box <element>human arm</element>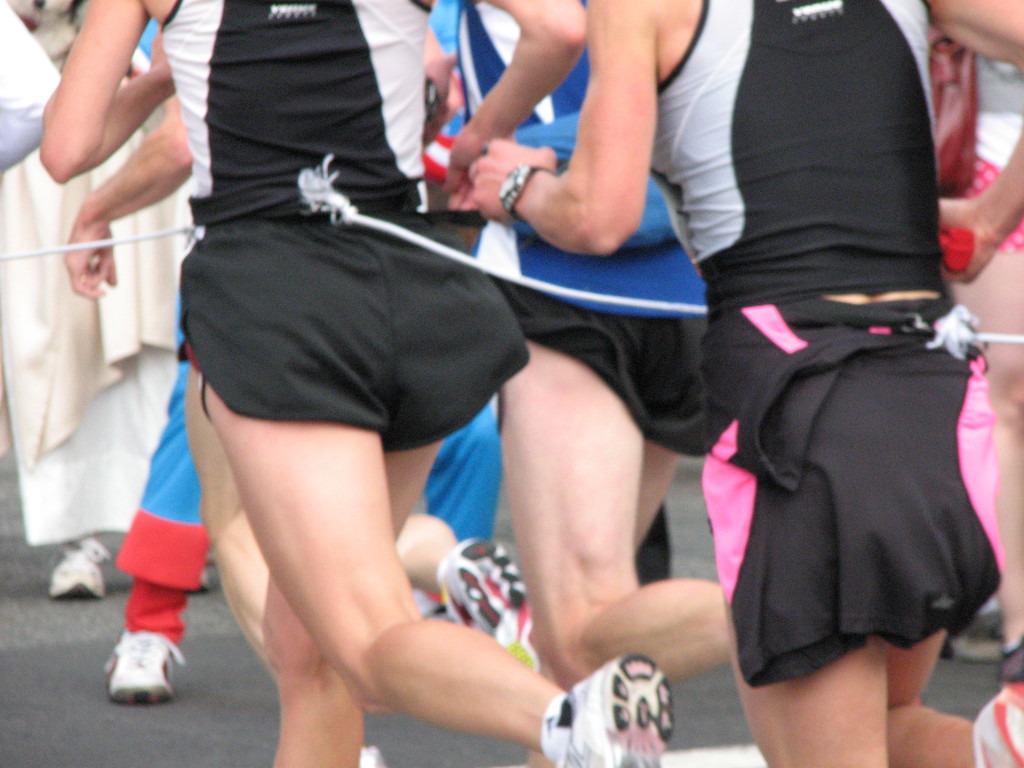
[x1=33, y1=0, x2=180, y2=177]
